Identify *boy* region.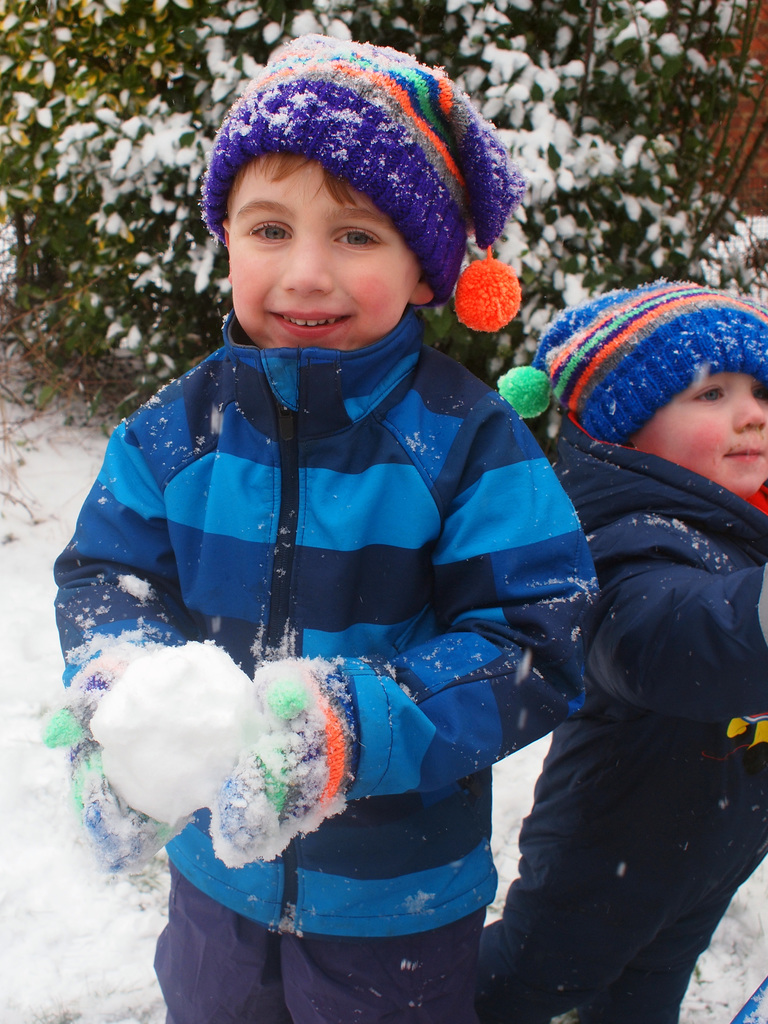
Region: x1=477 y1=278 x2=767 y2=1023.
